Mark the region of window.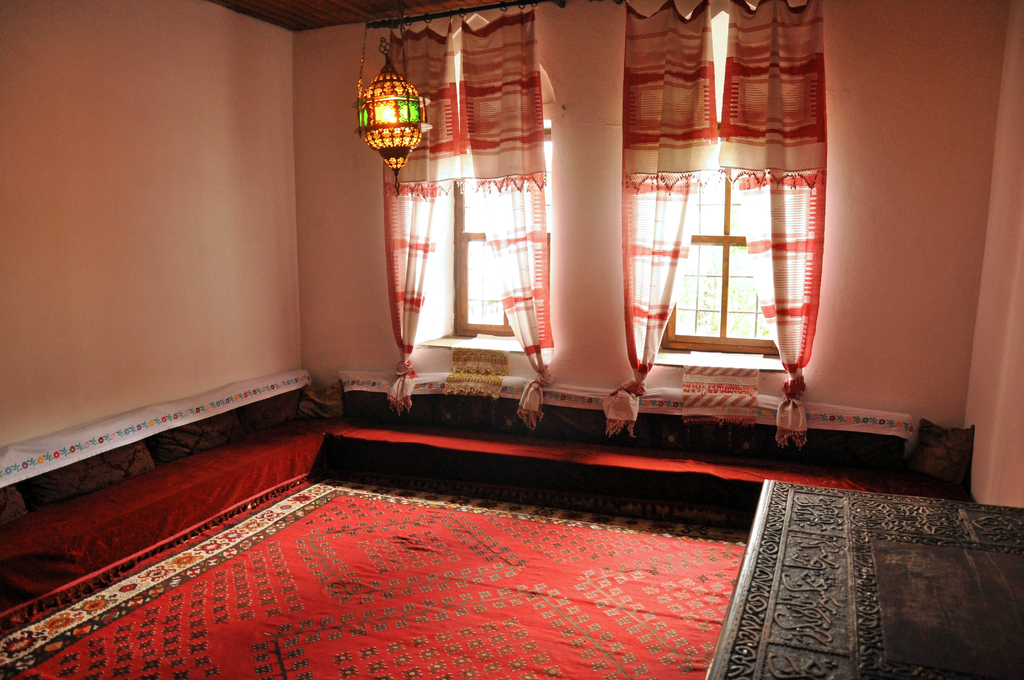
Region: rect(444, 44, 548, 102).
